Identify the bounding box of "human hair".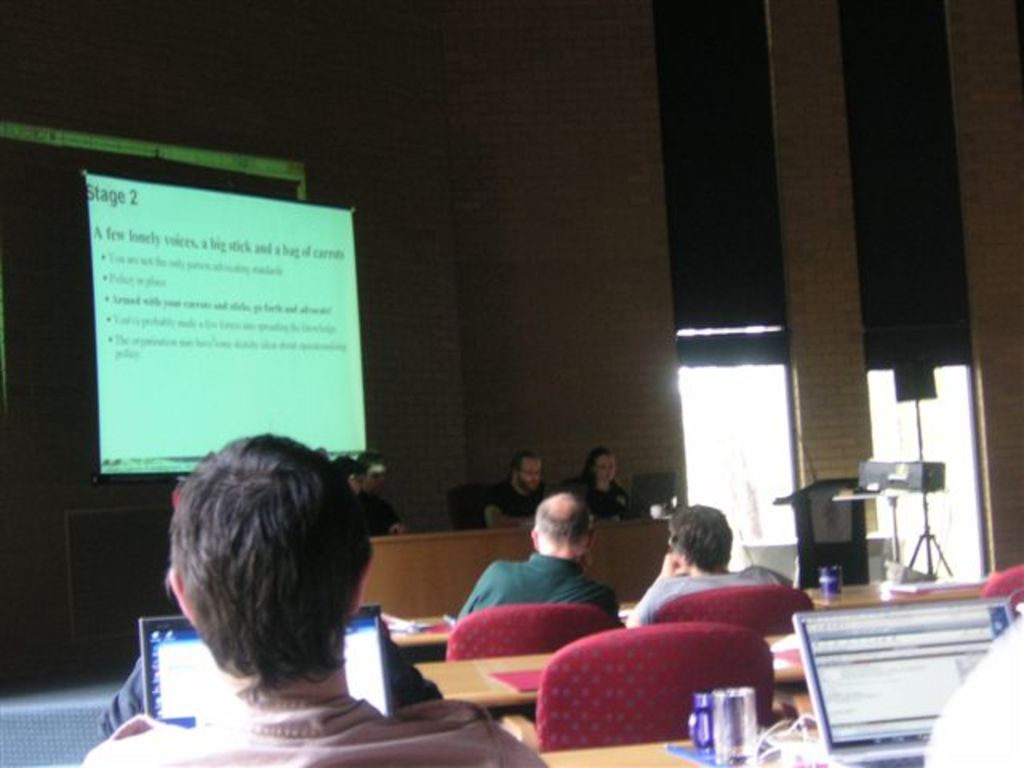
[157,443,352,707].
